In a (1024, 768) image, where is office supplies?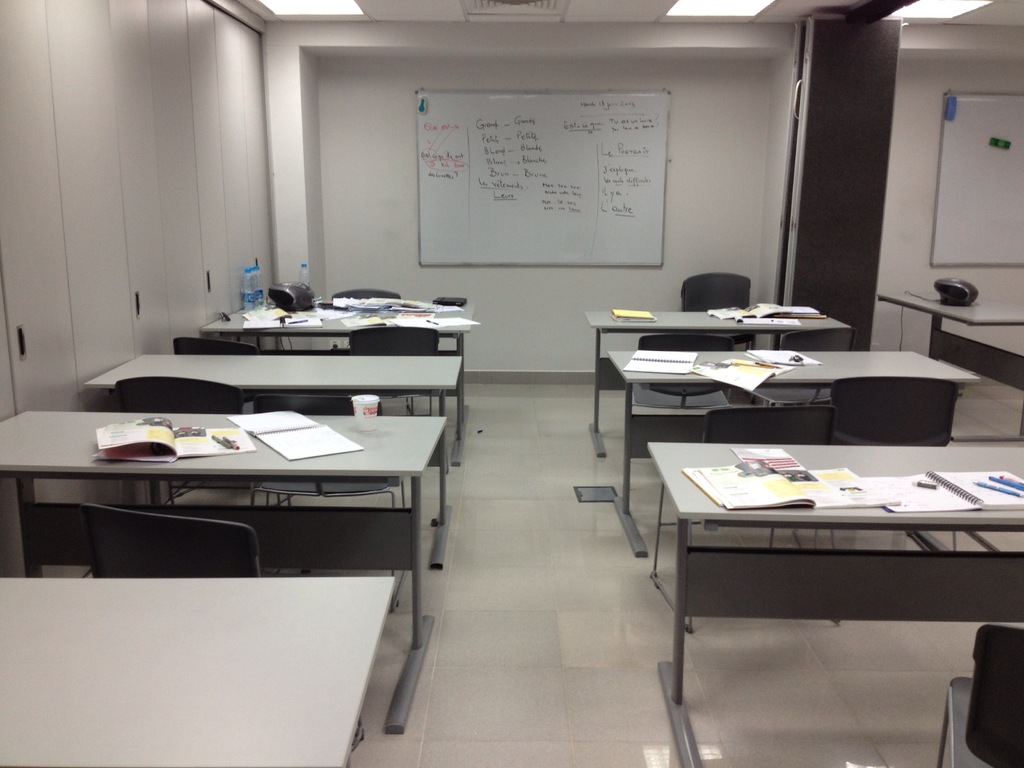
(left=582, top=294, right=858, bottom=453).
